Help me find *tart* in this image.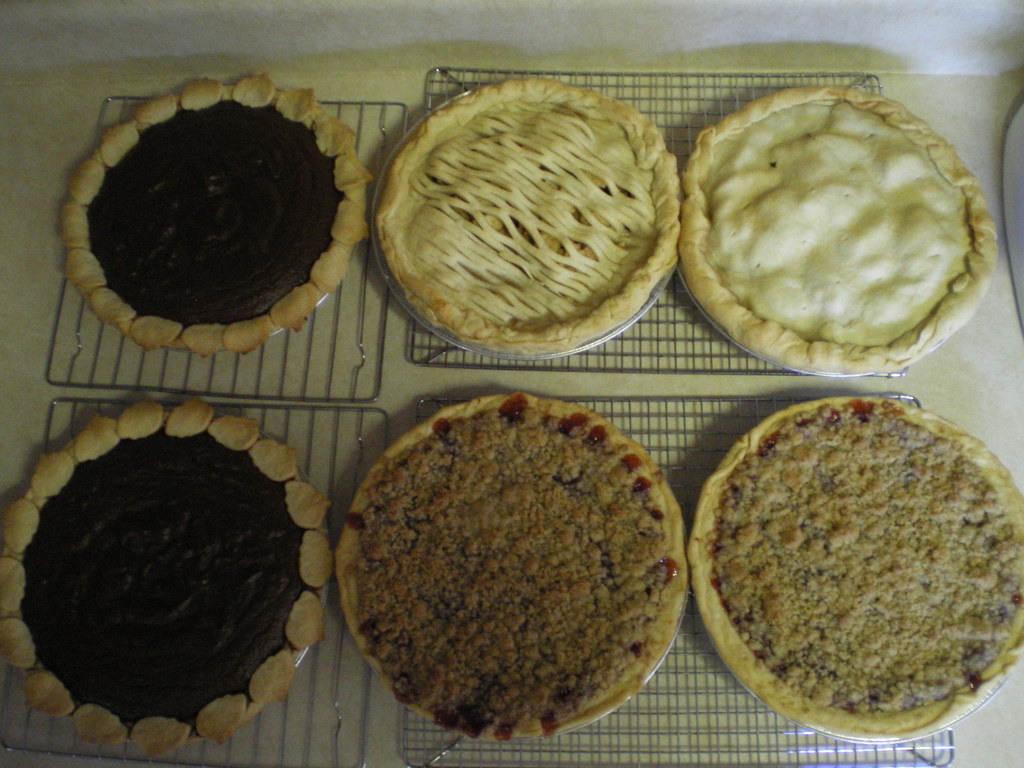
Found it: 682 83 1000 371.
